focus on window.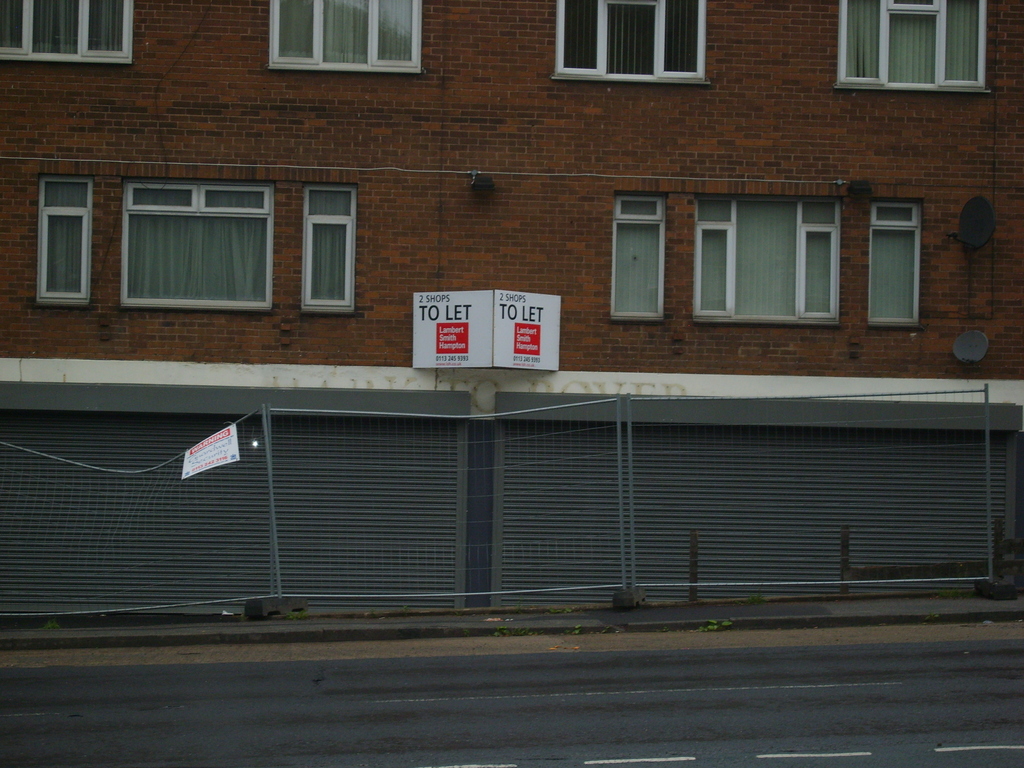
Focused at <bbox>267, 0, 424, 76</bbox>.
